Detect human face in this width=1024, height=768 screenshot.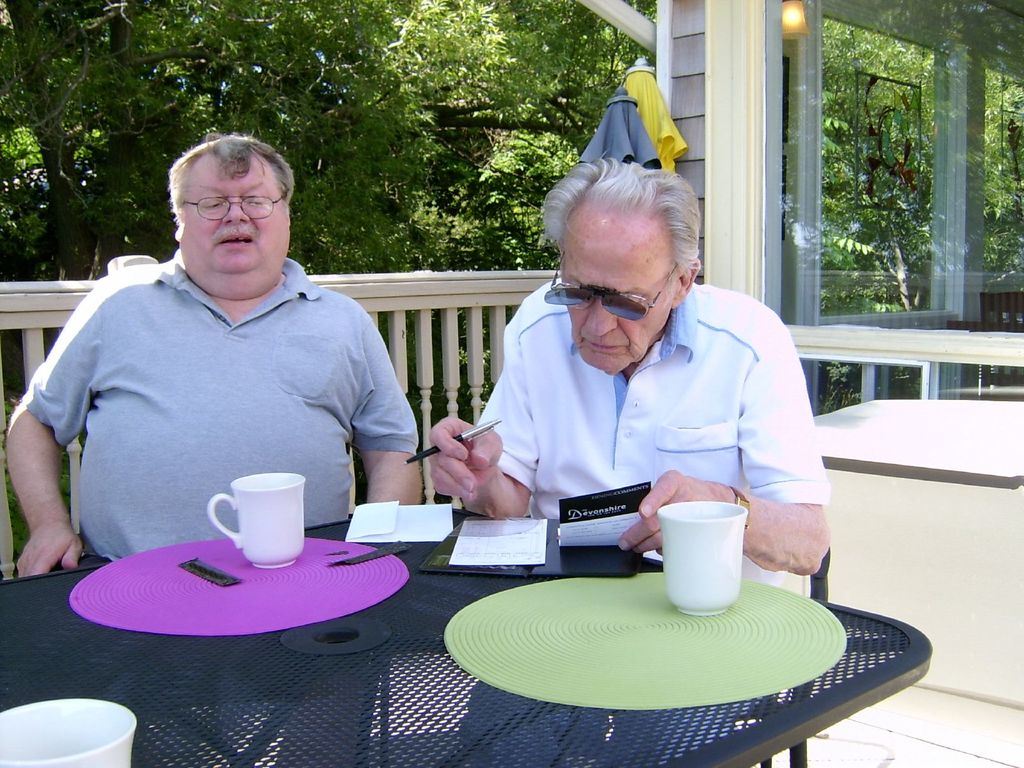
Detection: x1=564, y1=220, x2=673, y2=374.
